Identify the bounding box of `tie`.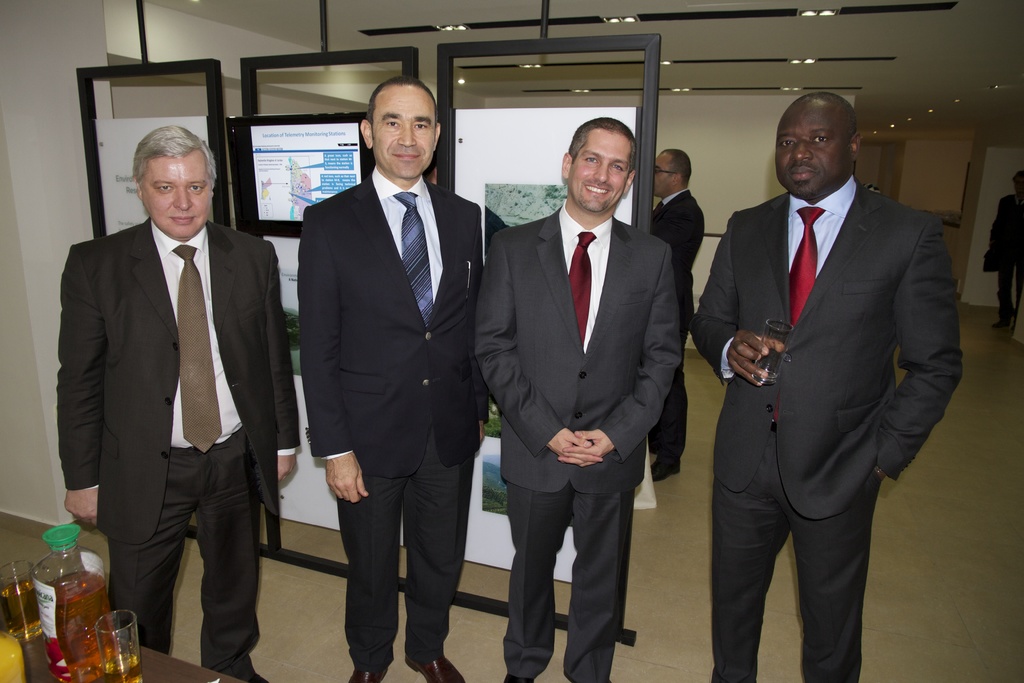
<bbox>776, 206, 826, 406</bbox>.
